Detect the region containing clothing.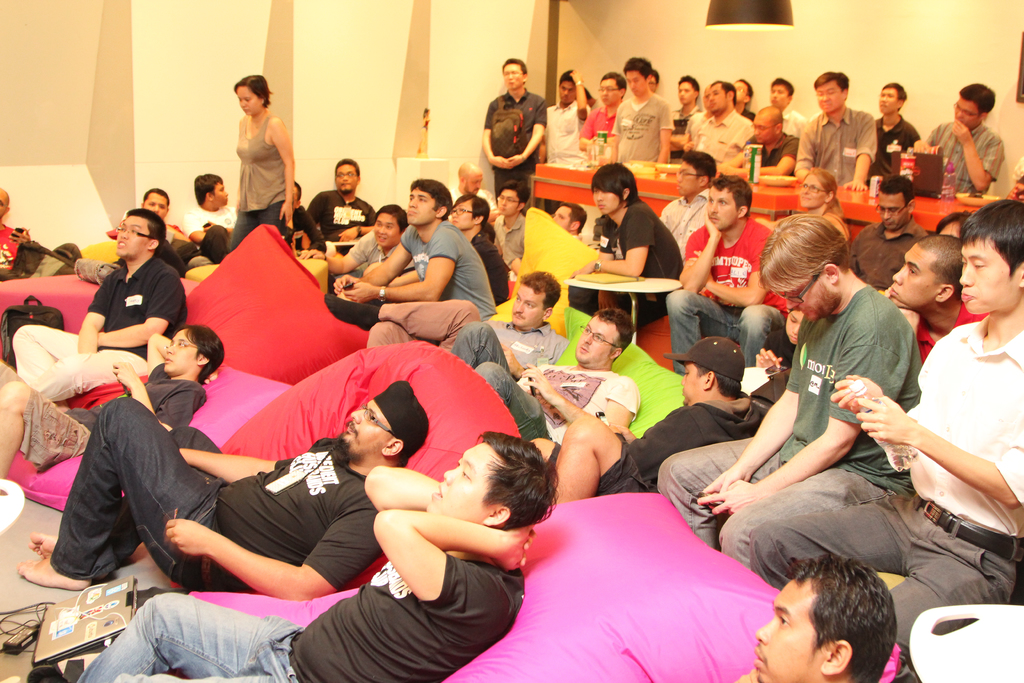
(x1=6, y1=248, x2=187, y2=407).
